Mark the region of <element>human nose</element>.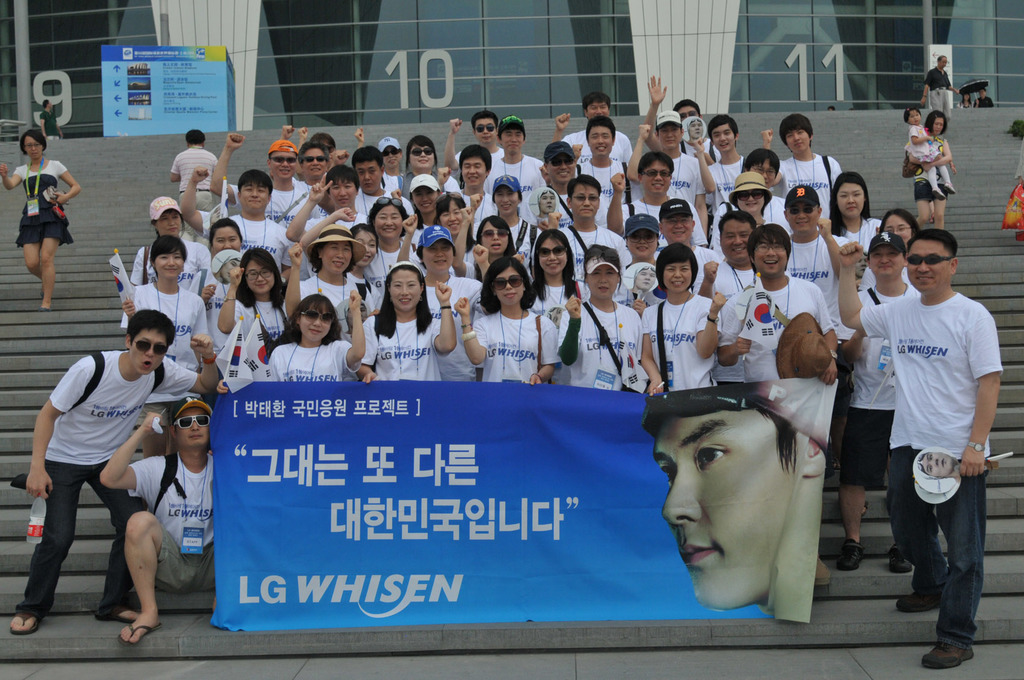
Region: {"x1": 913, "y1": 115, "x2": 917, "y2": 121}.
